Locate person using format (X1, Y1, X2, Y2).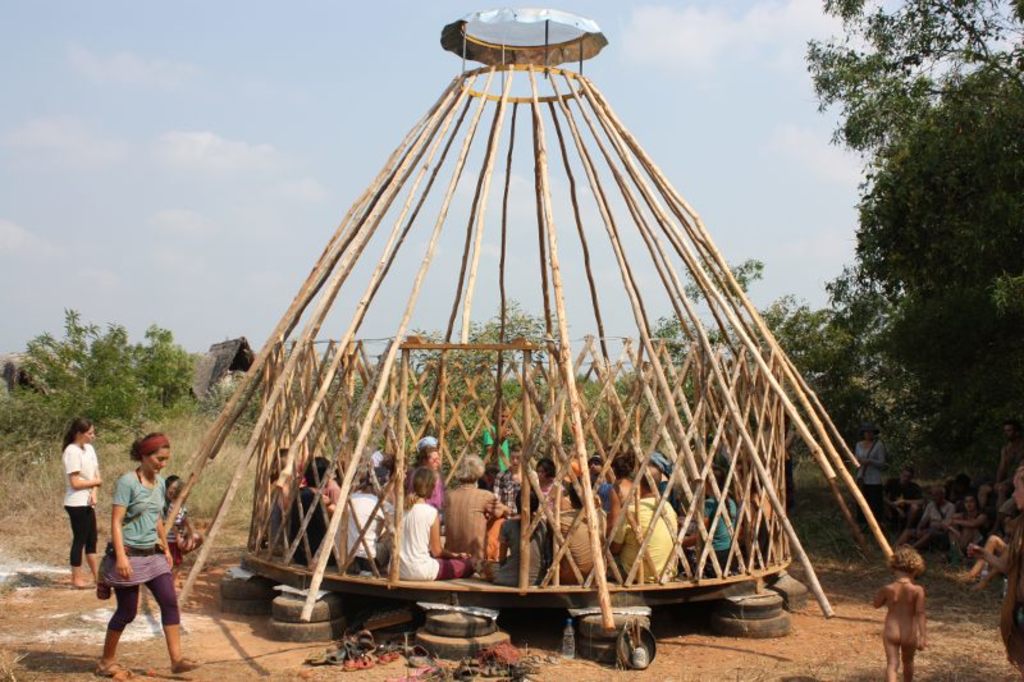
(947, 494, 989, 559).
